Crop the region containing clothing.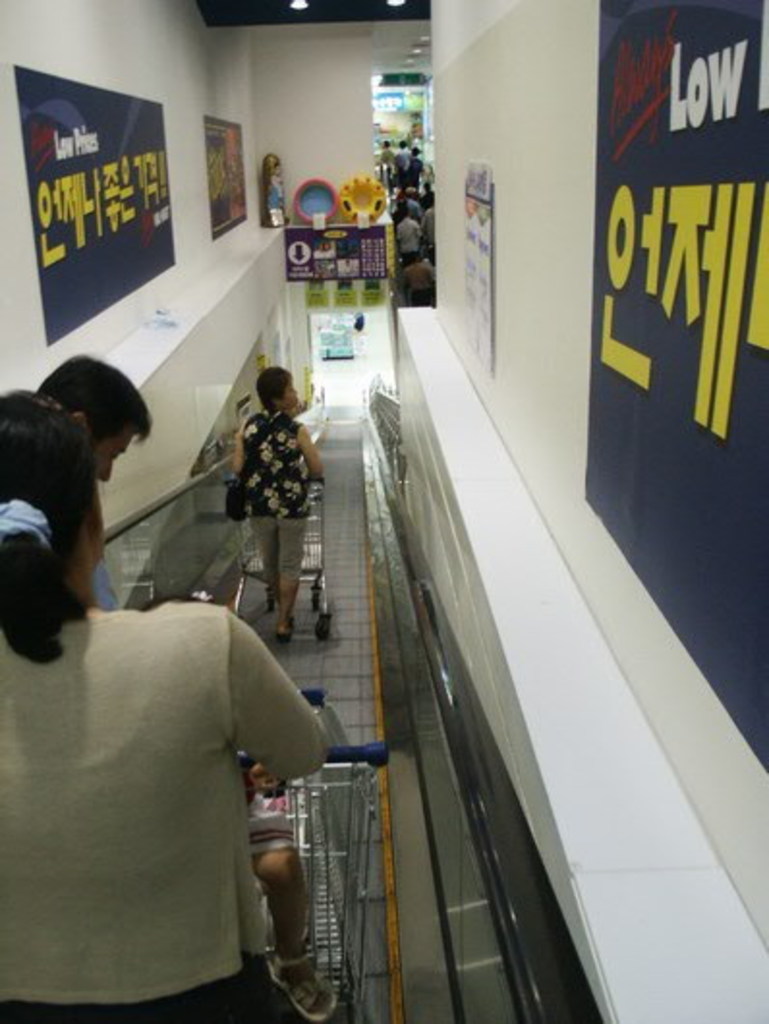
Crop region: box=[242, 413, 309, 580].
